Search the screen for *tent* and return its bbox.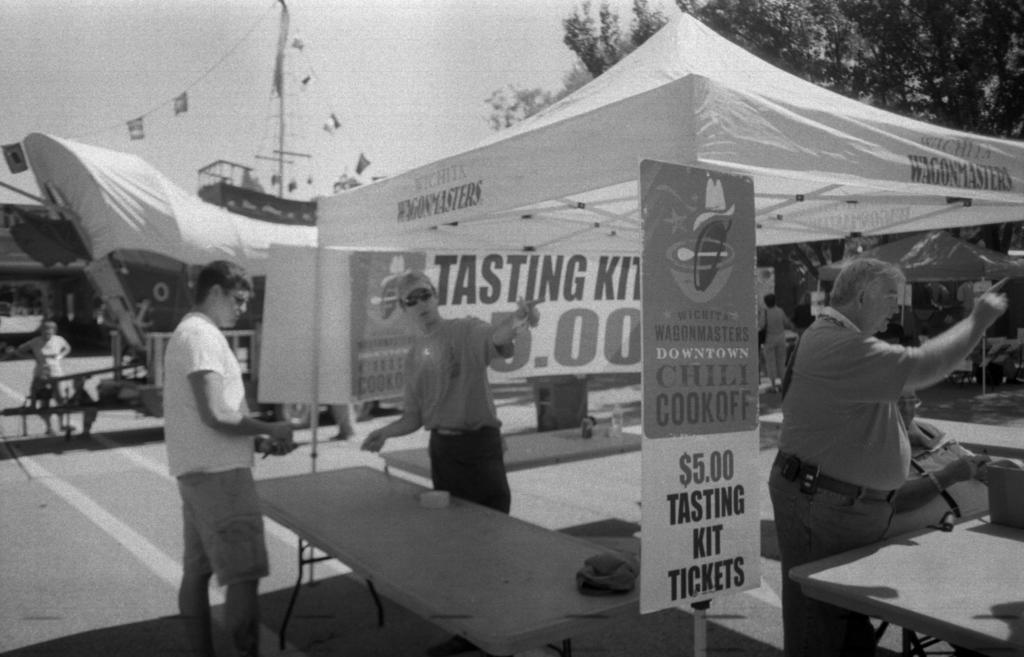
Found: 7,122,264,395.
